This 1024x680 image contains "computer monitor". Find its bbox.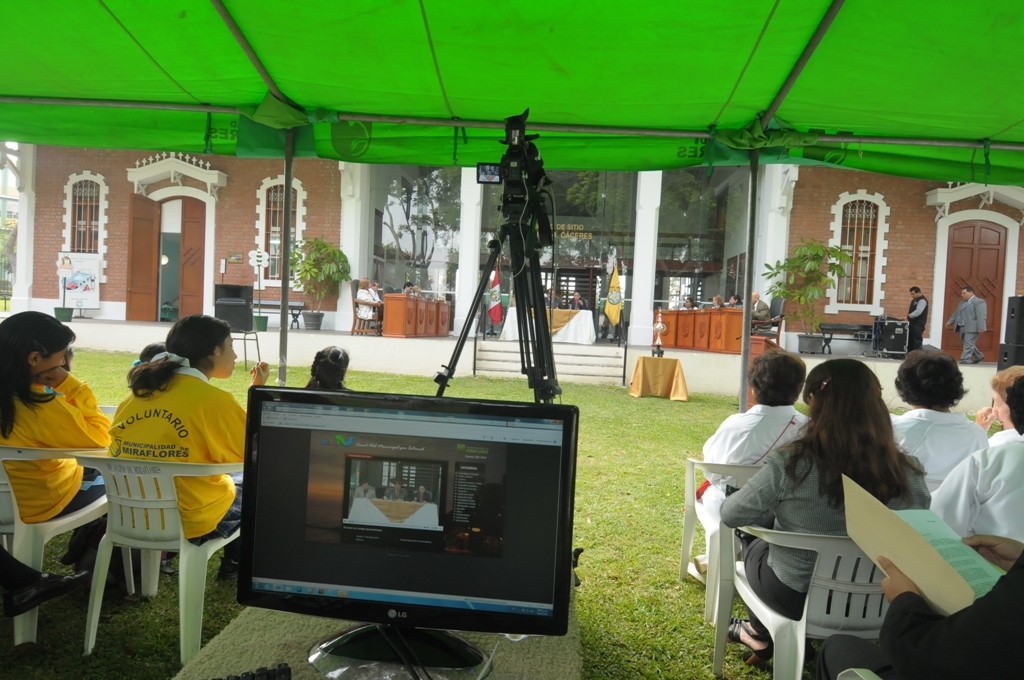
locate(236, 379, 579, 679).
